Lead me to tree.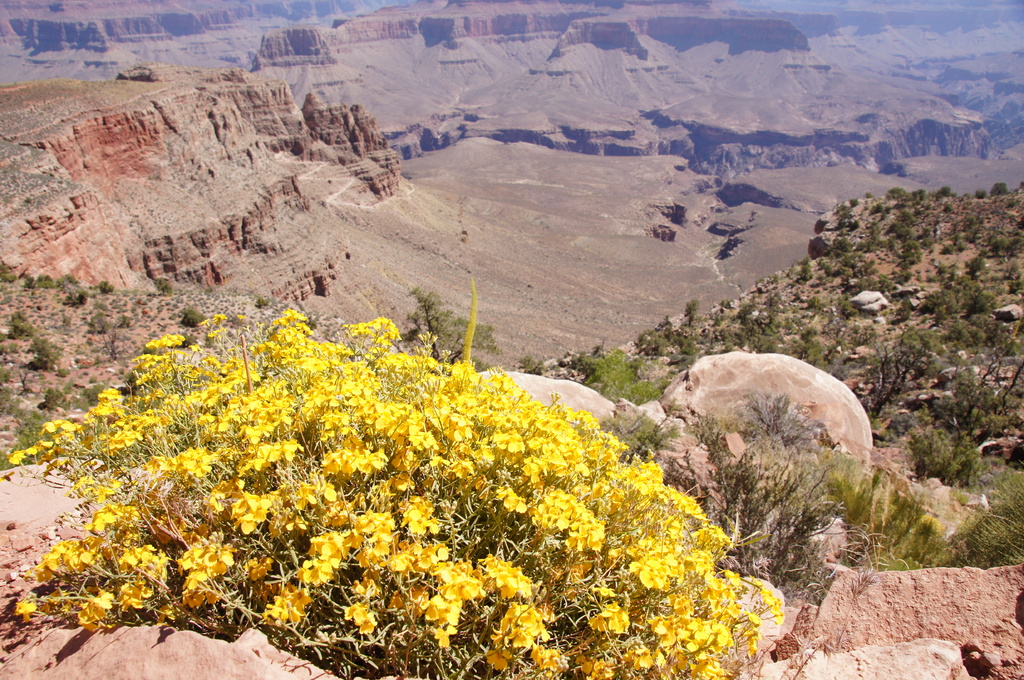
Lead to box=[575, 351, 669, 413].
